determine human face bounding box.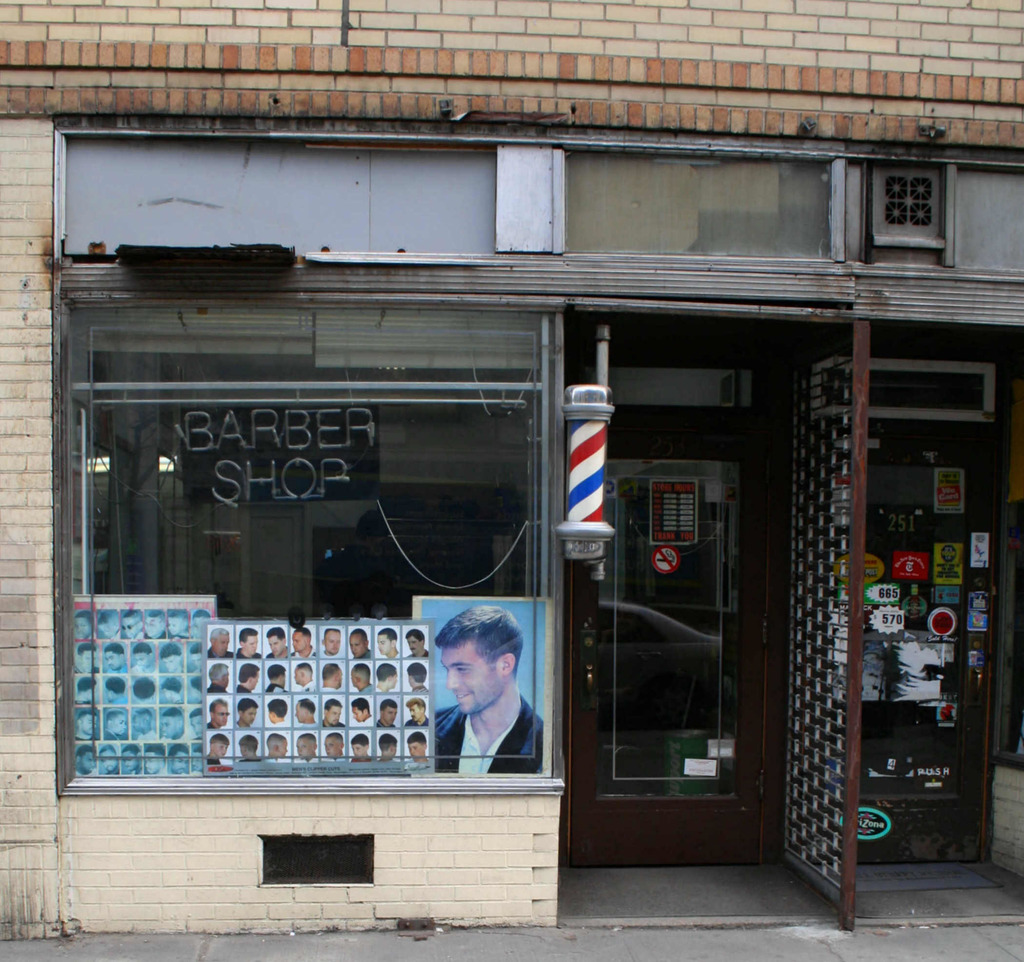
Determined: (130,708,148,735).
